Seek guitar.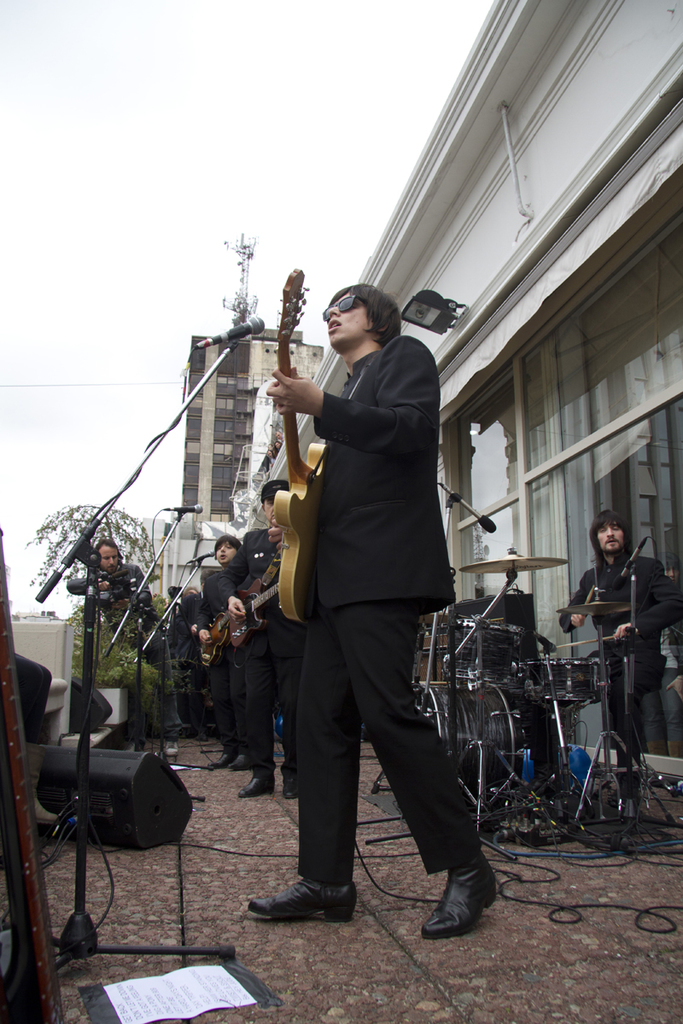
x1=270, y1=264, x2=323, y2=606.
